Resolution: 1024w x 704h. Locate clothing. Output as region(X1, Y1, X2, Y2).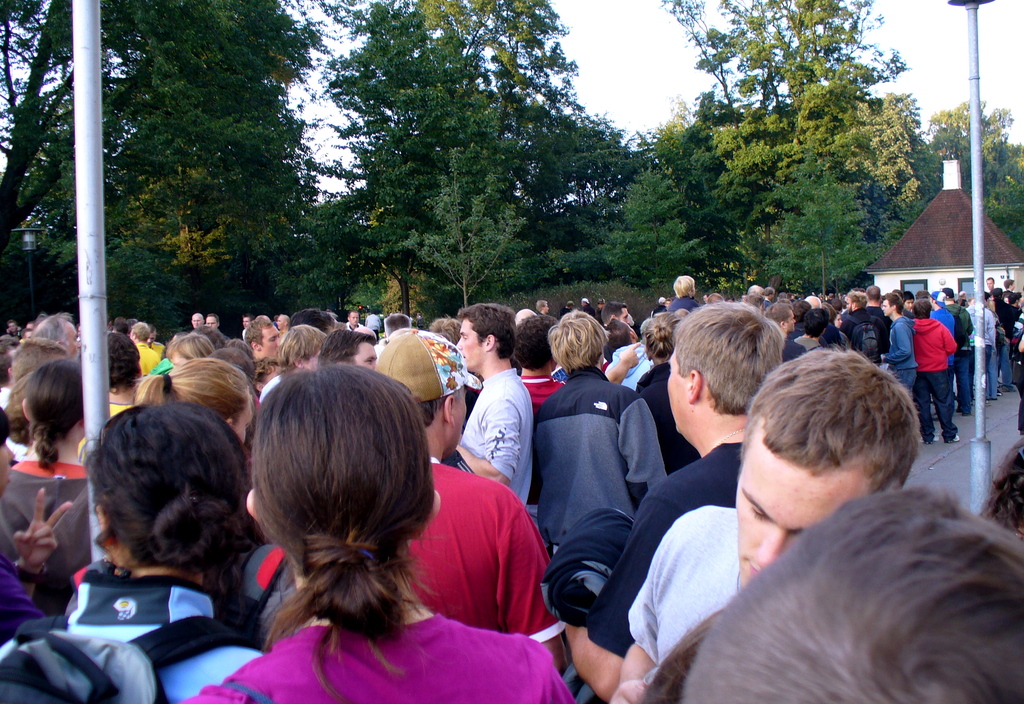
region(2, 448, 99, 531).
